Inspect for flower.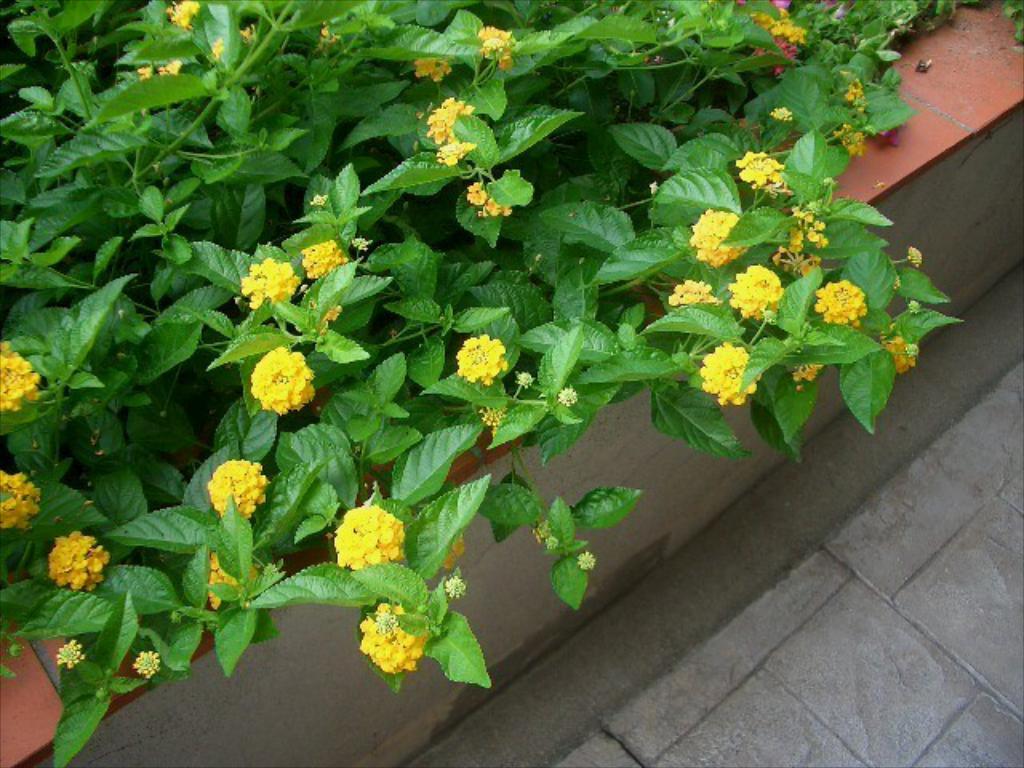
Inspection: {"x1": 138, "y1": 67, "x2": 152, "y2": 77}.
